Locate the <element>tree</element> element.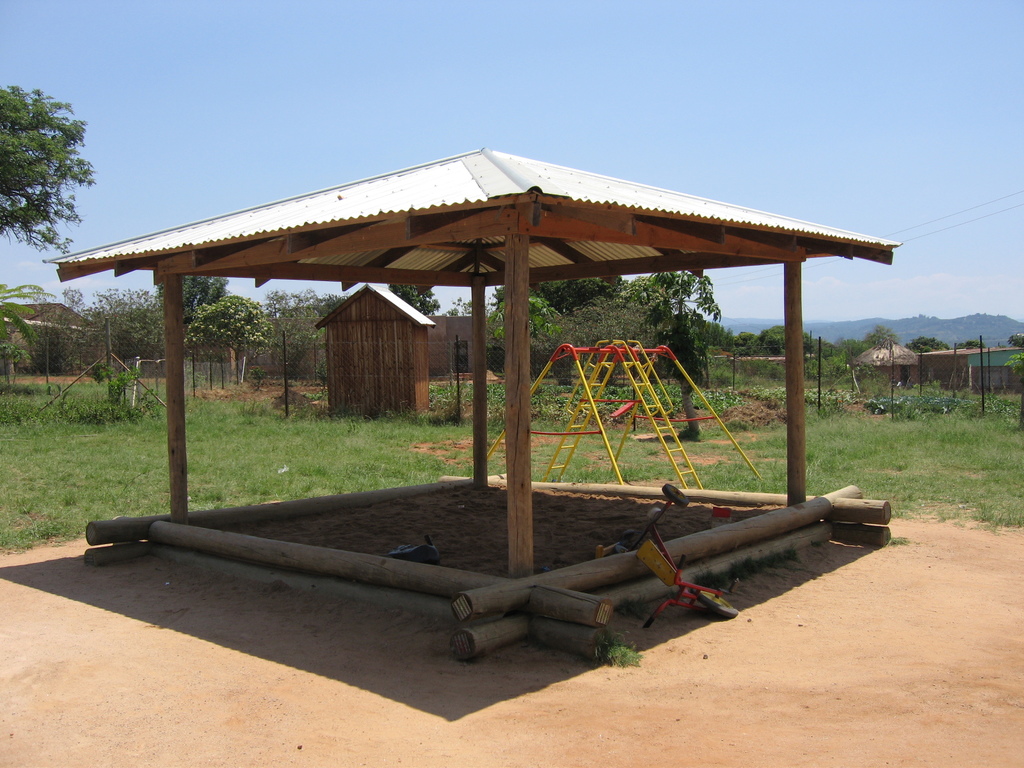
Element bbox: bbox(486, 296, 558, 342).
